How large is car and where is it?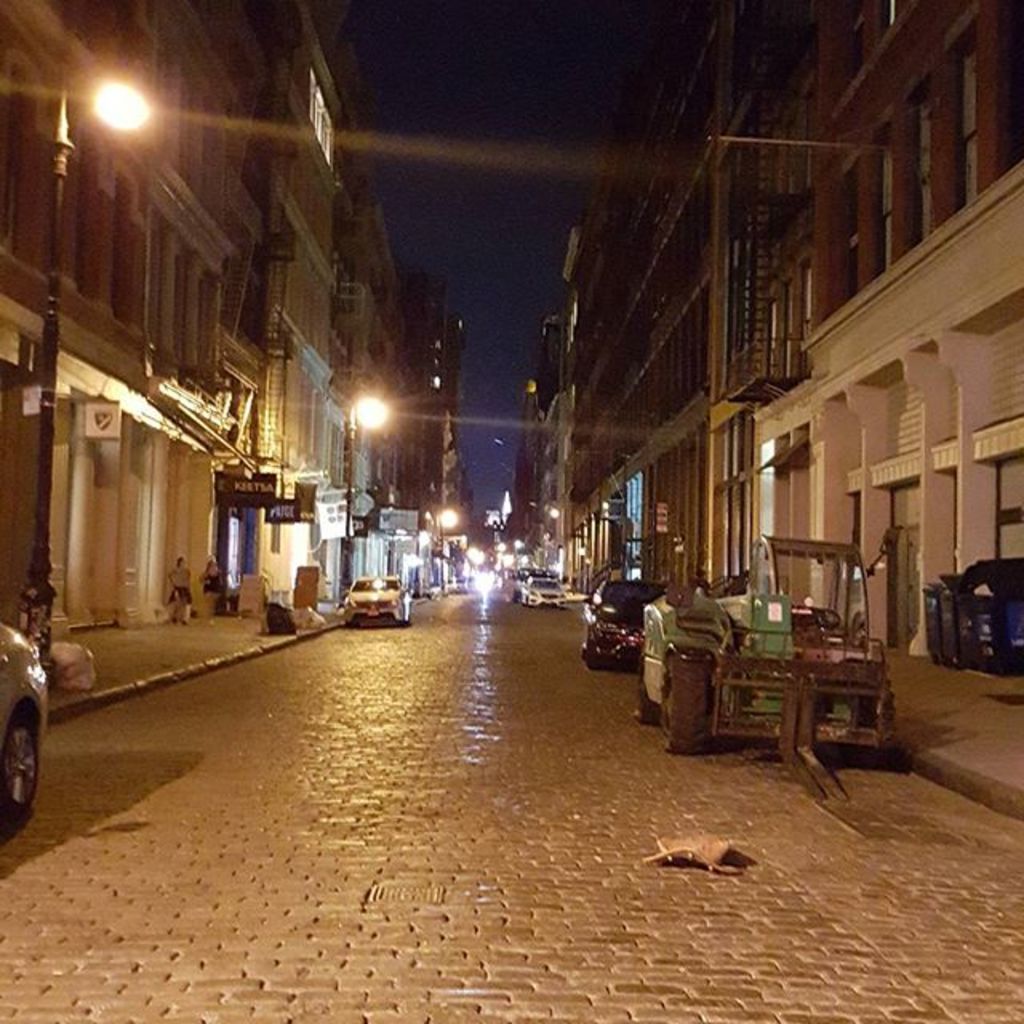
Bounding box: detection(338, 574, 416, 629).
